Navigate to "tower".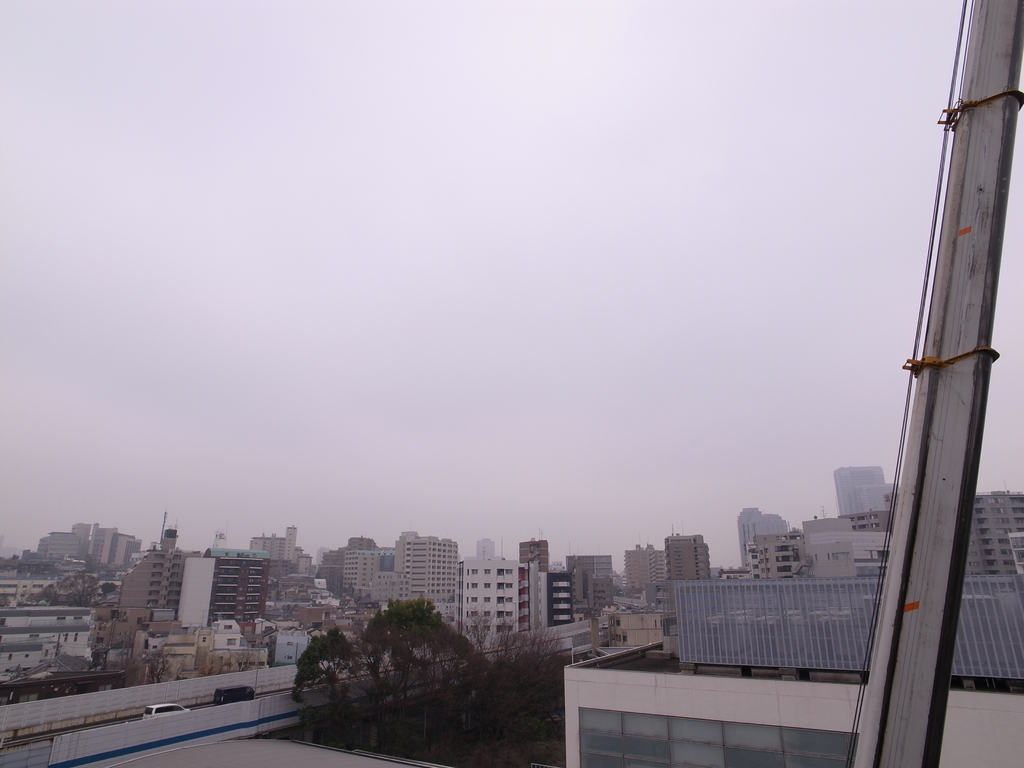
Navigation target: bbox=(513, 539, 548, 633).
